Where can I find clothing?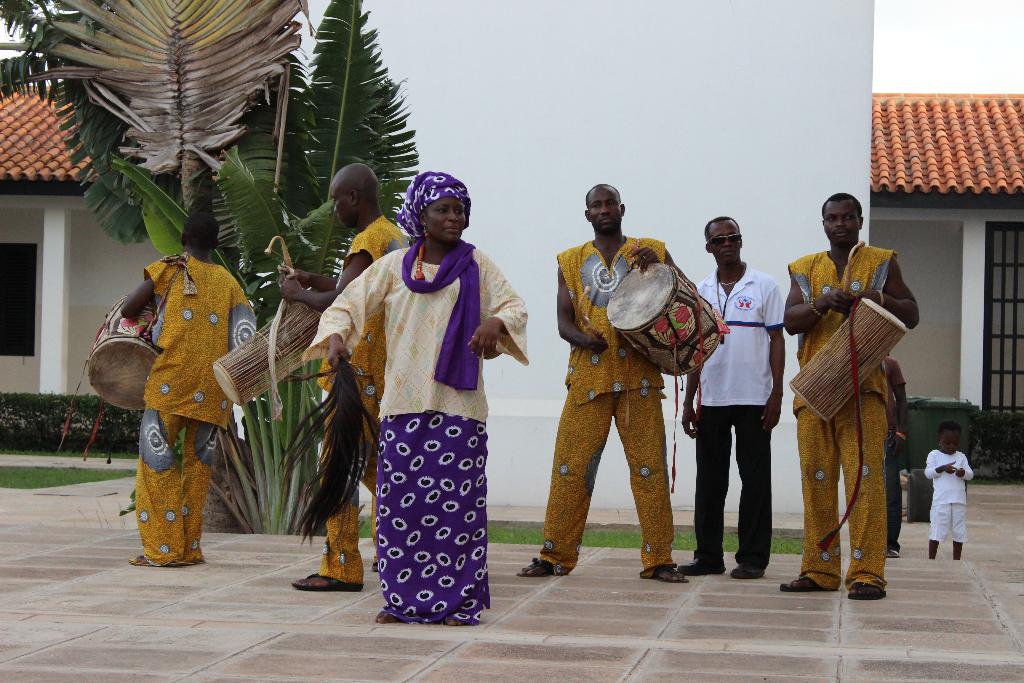
You can find it at 886,353,909,546.
